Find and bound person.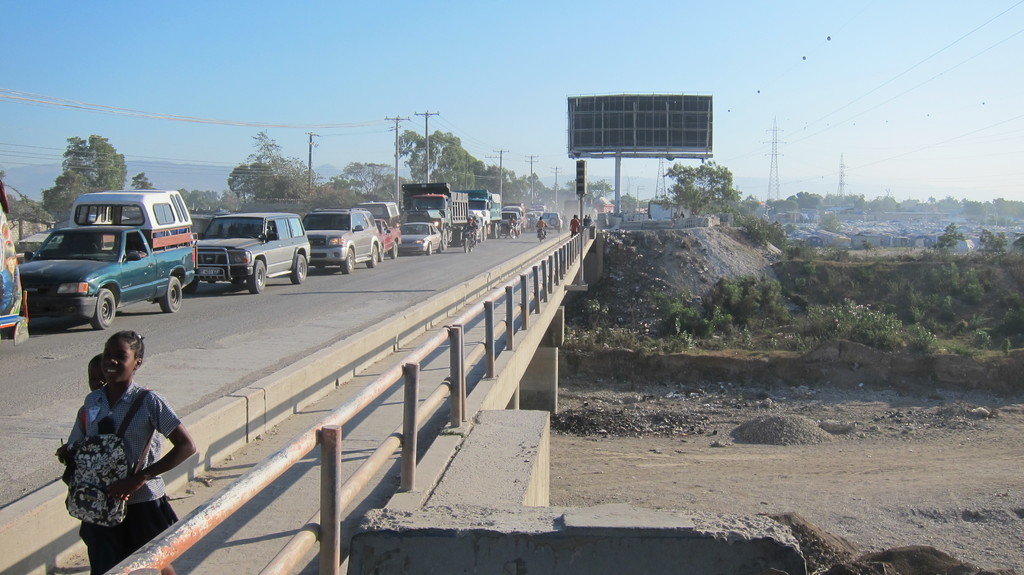
Bound: box=[506, 213, 517, 238].
